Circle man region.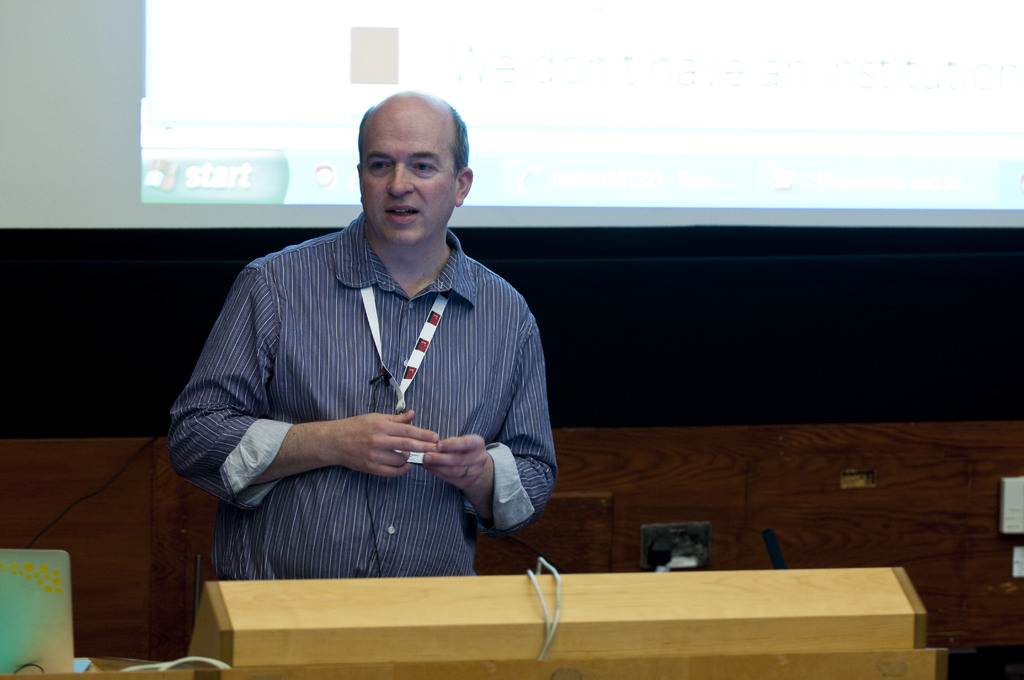
Region: box=[178, 99, 563, 600].
